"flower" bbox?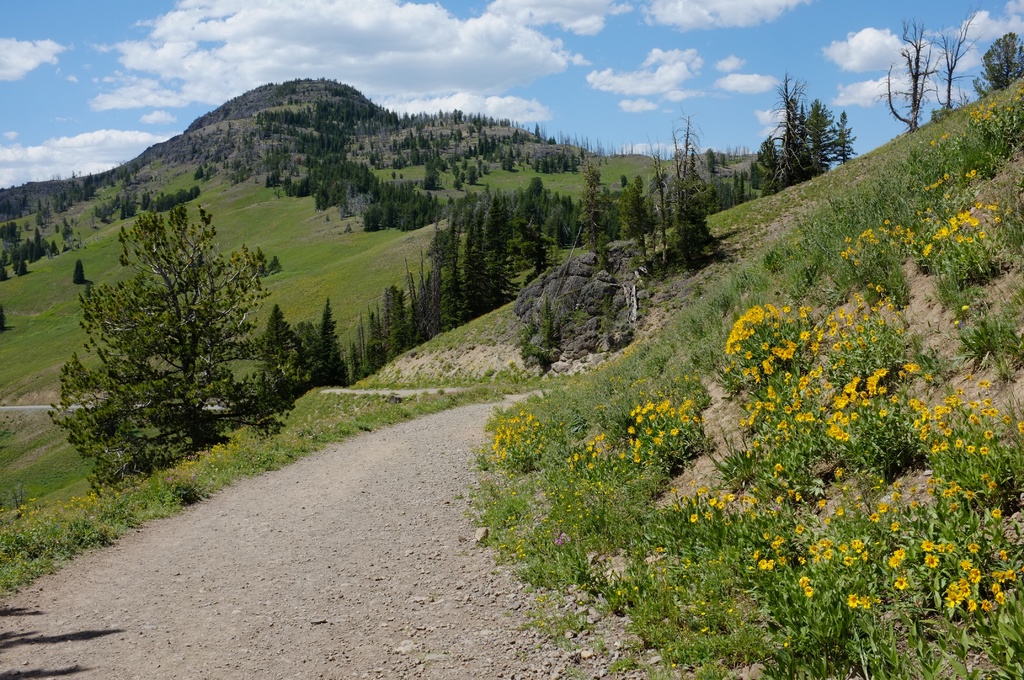
bbox=(927, 138, 936, 147)
